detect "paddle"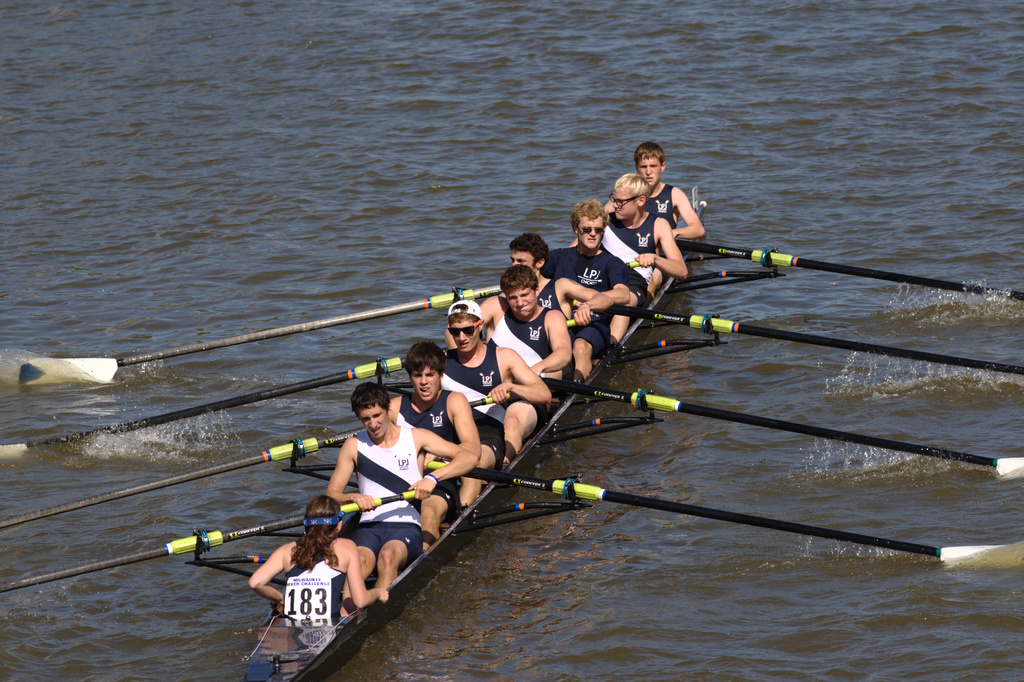
region(666, 215, 1023, 316)
